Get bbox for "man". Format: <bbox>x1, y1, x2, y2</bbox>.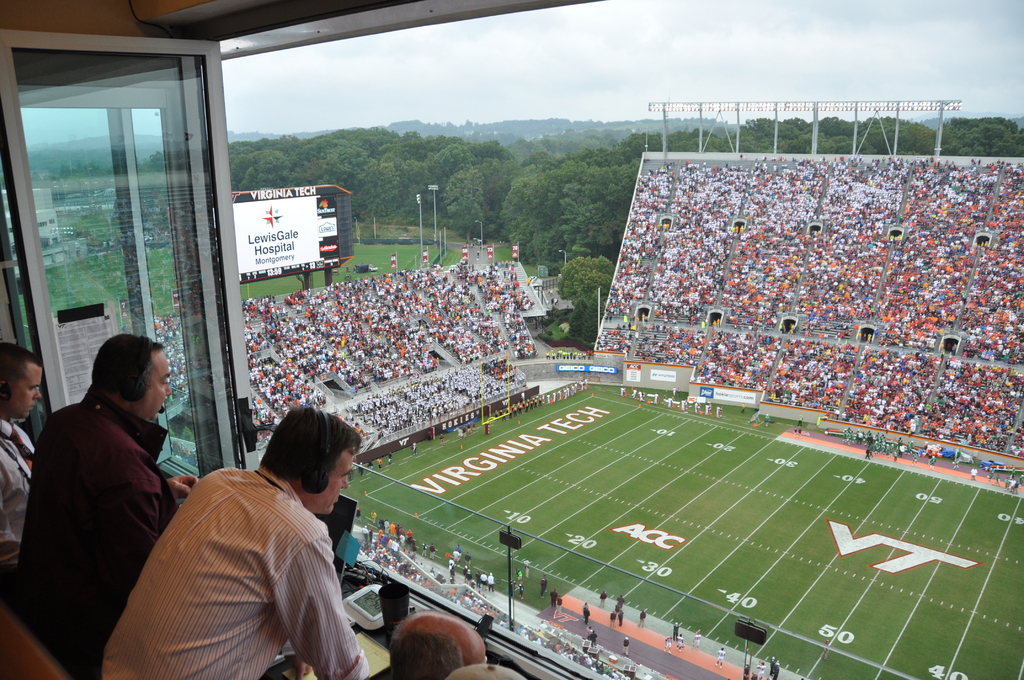
<bbox>675, 625, 678, 638</bbox>.
